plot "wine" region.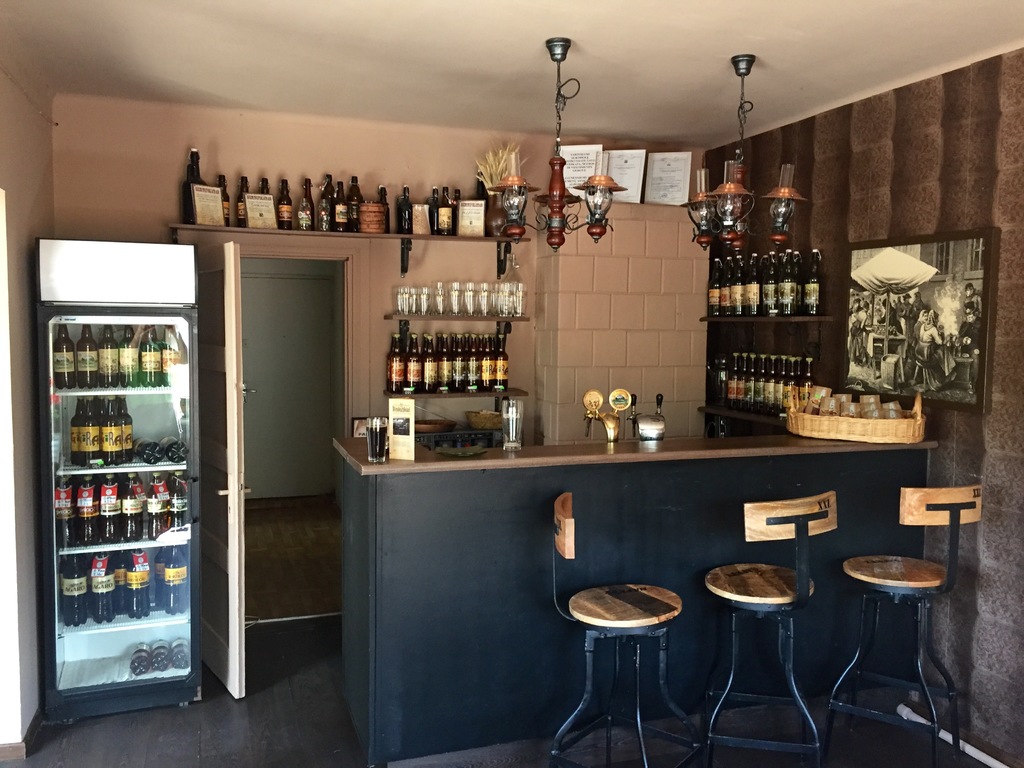
Plotted at [298,178,315,230].
